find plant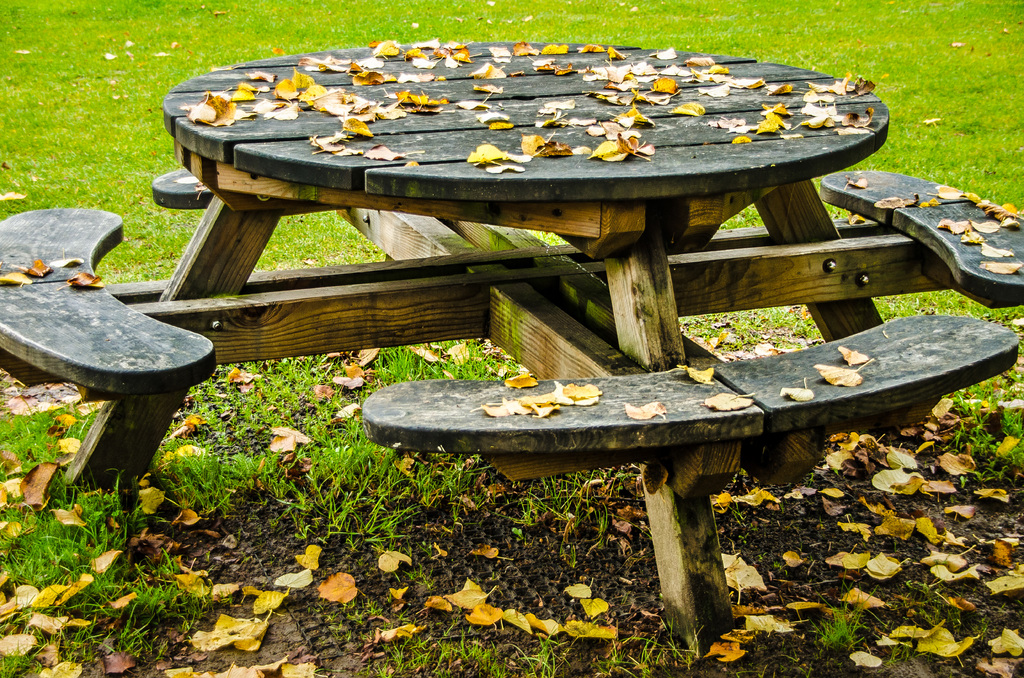
left=808, top=566, right=874, bottom=656
